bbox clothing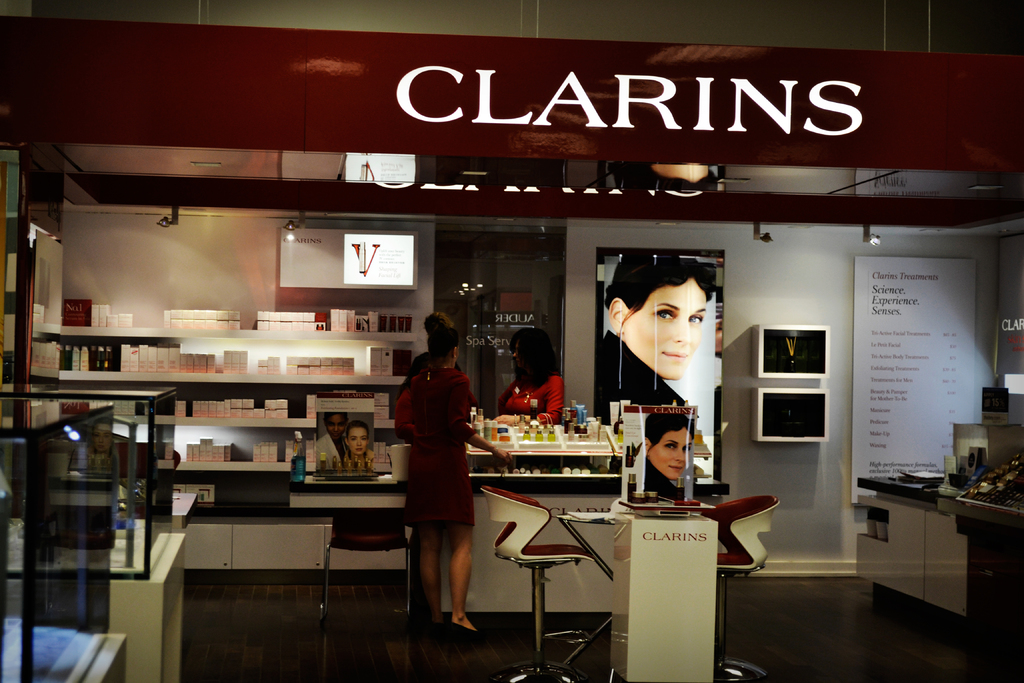
599/331/684/424
